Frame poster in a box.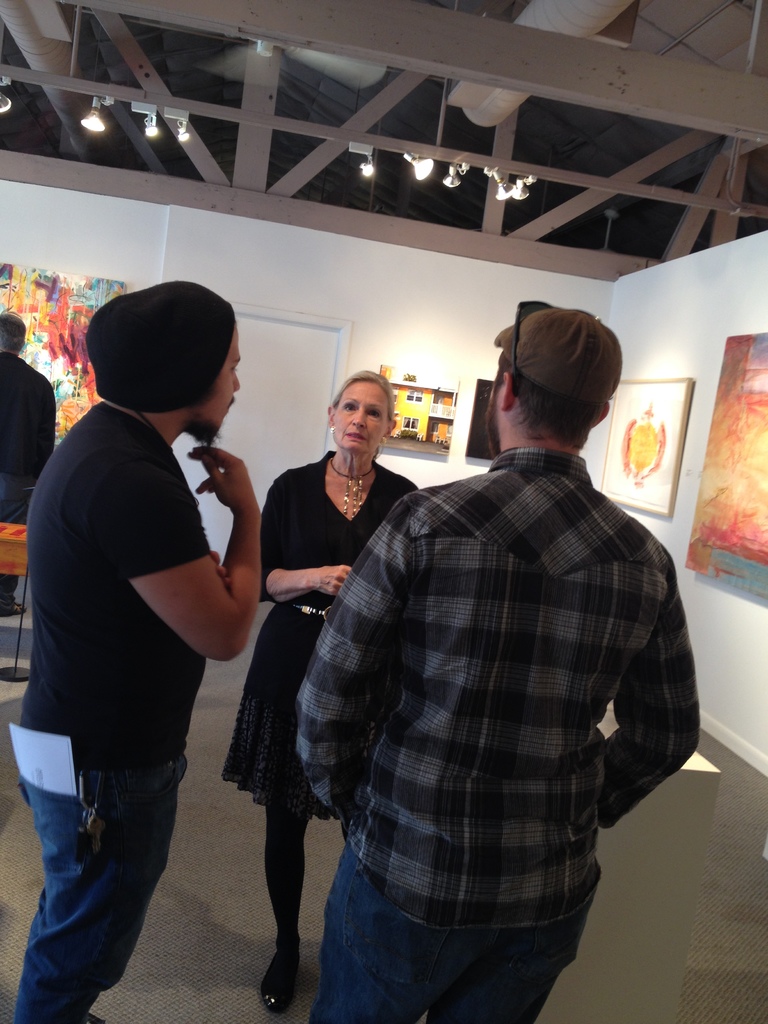
[686,331,767,611].
